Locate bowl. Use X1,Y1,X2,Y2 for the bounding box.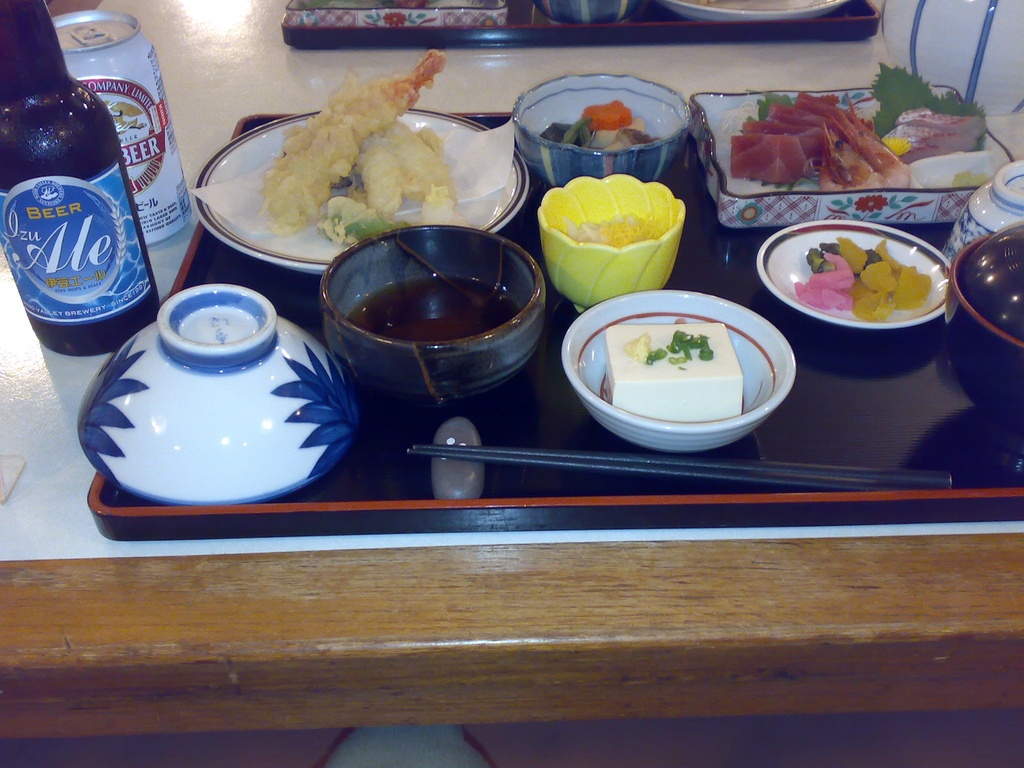
945,161,1023,260.
